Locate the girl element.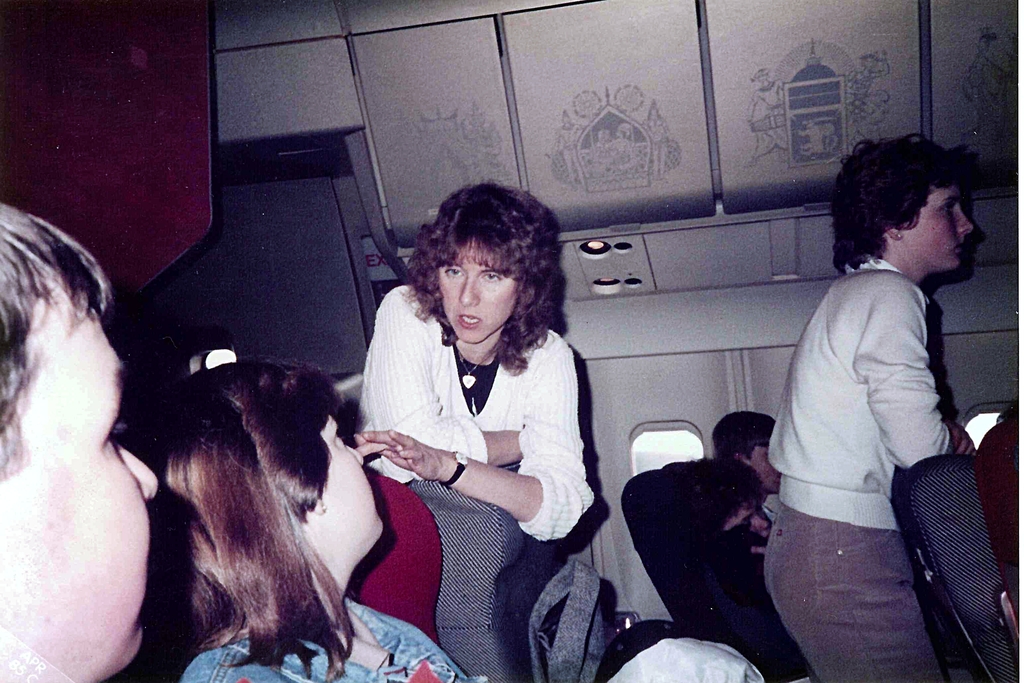
Element bbox: detection(136, 361, 469, 682).
